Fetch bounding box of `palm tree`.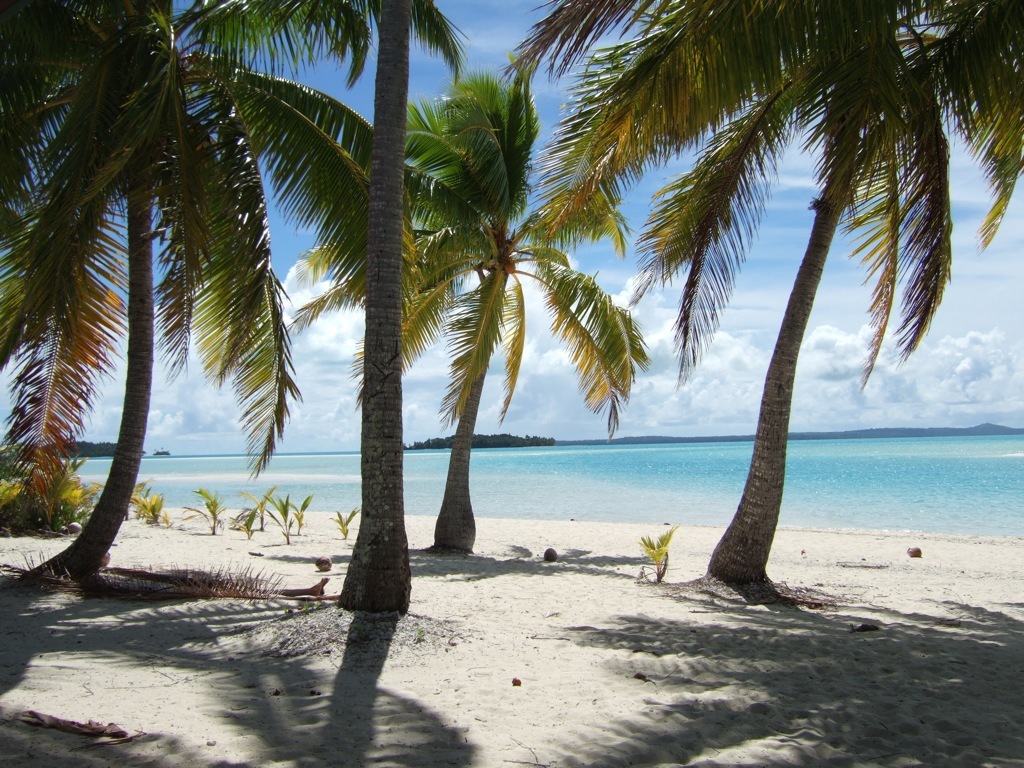
Bbox: 511, 3, 1023, 579.
